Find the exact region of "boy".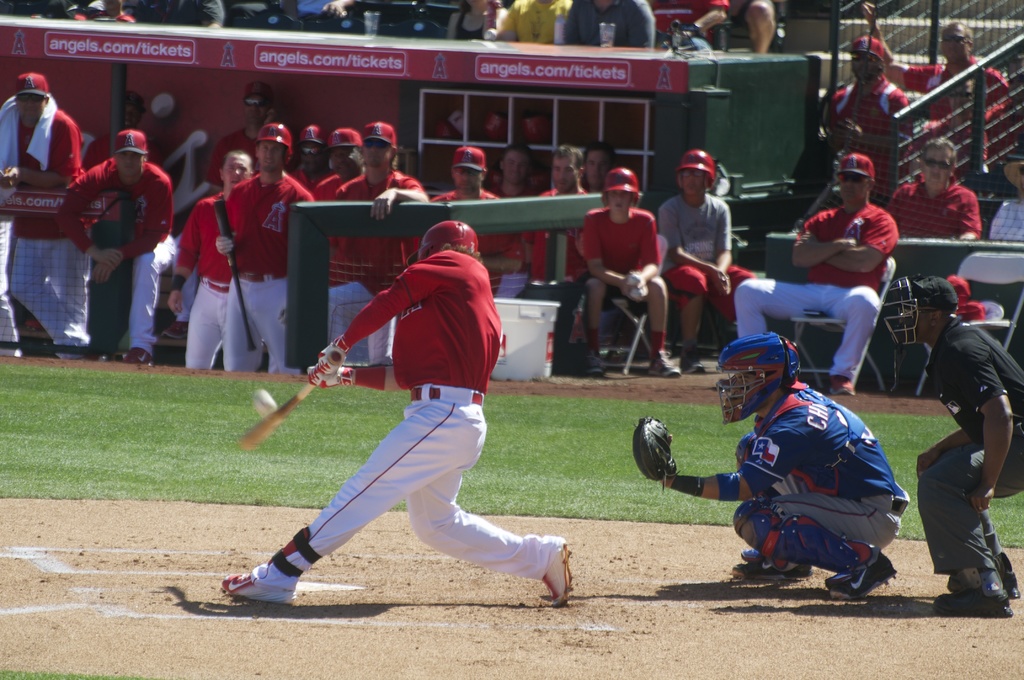
Exact region: detection(578, 170, 682, 382).
